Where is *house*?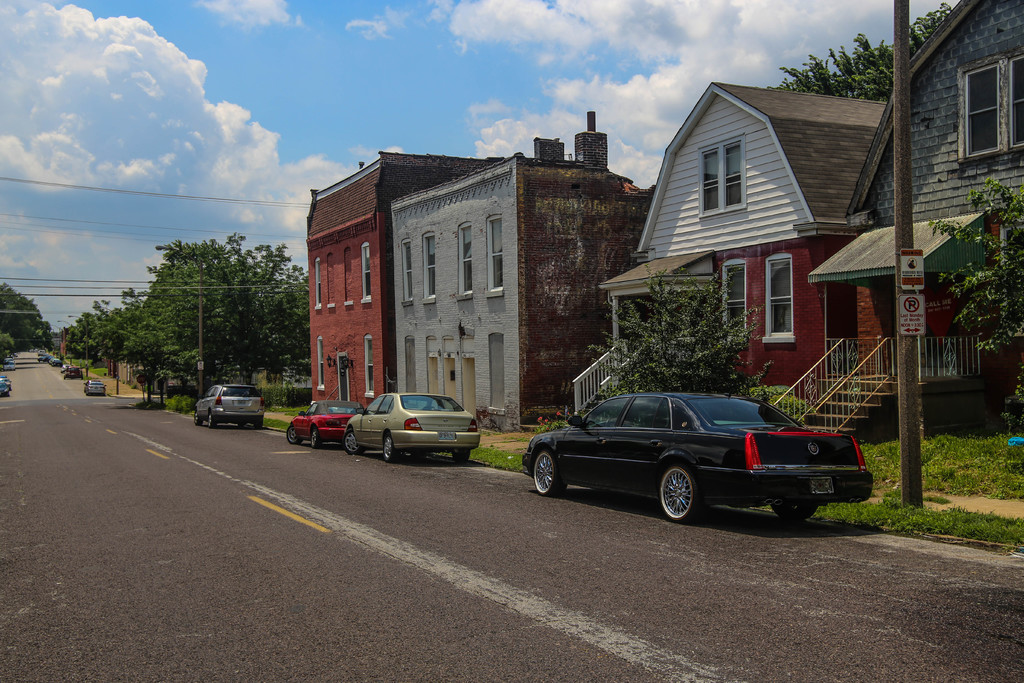
x1=595 y1=79 x2=913 y2=399.
